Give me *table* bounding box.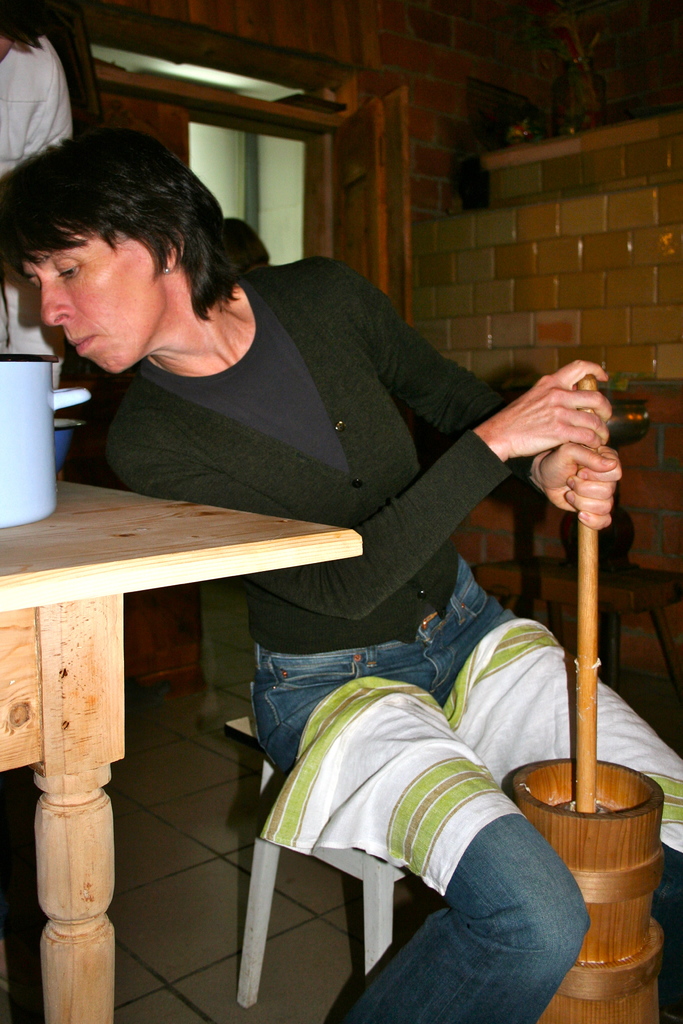
x1=0 y1=483 x2=368 y2=1023.
